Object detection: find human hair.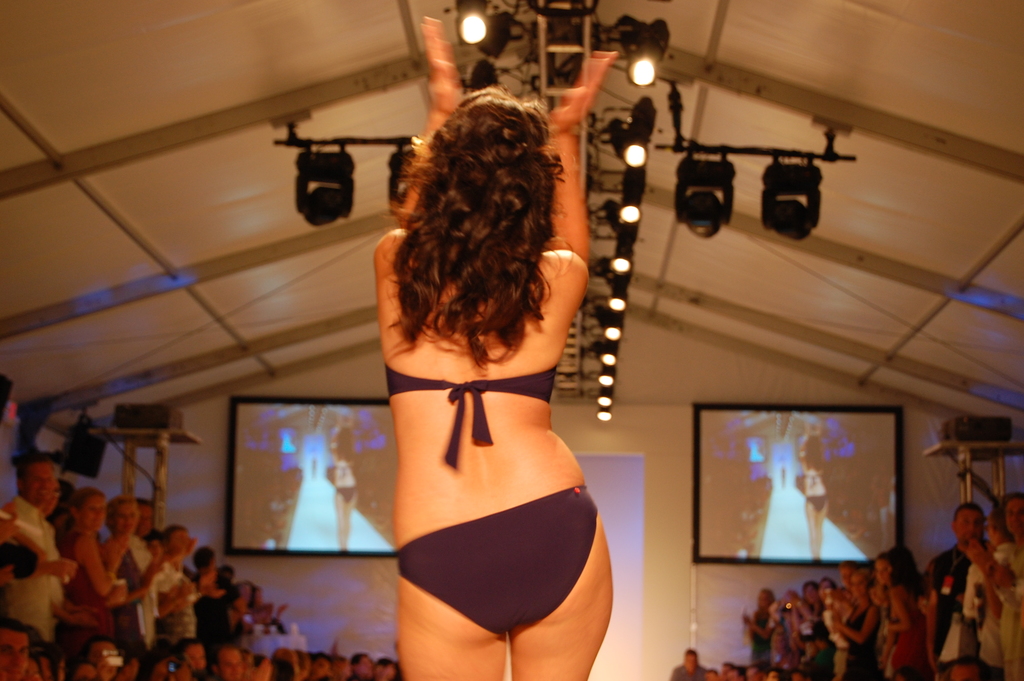
bbox=[403, 85, 571, 331].
